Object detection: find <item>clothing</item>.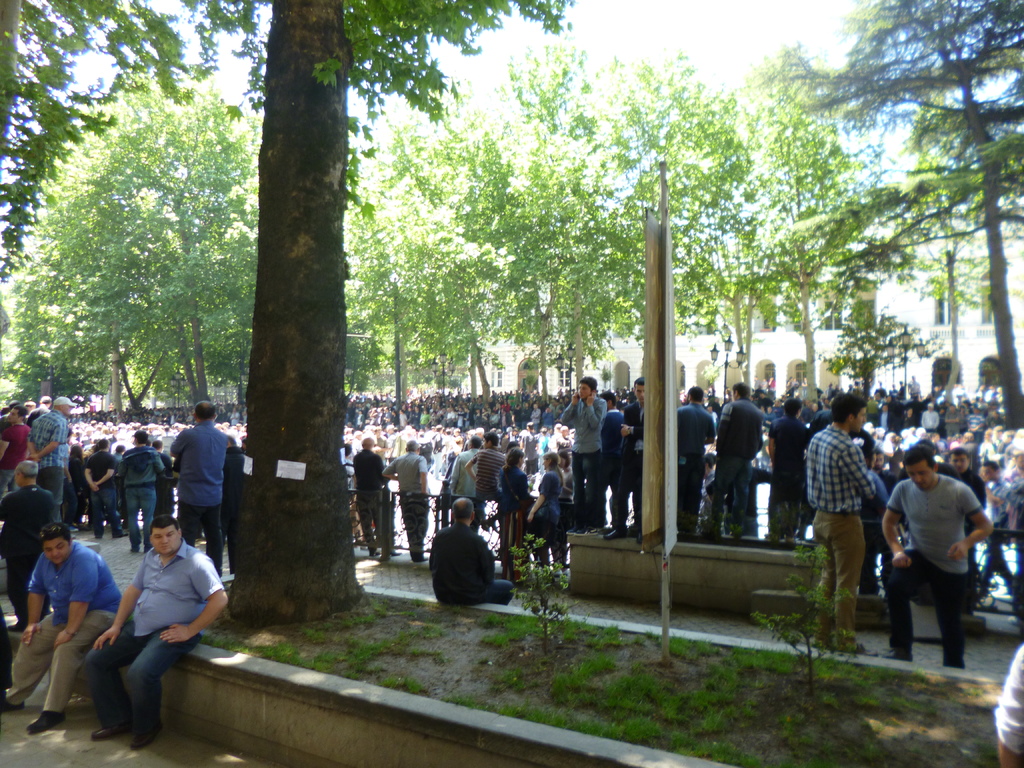
(118,445,161,532).
